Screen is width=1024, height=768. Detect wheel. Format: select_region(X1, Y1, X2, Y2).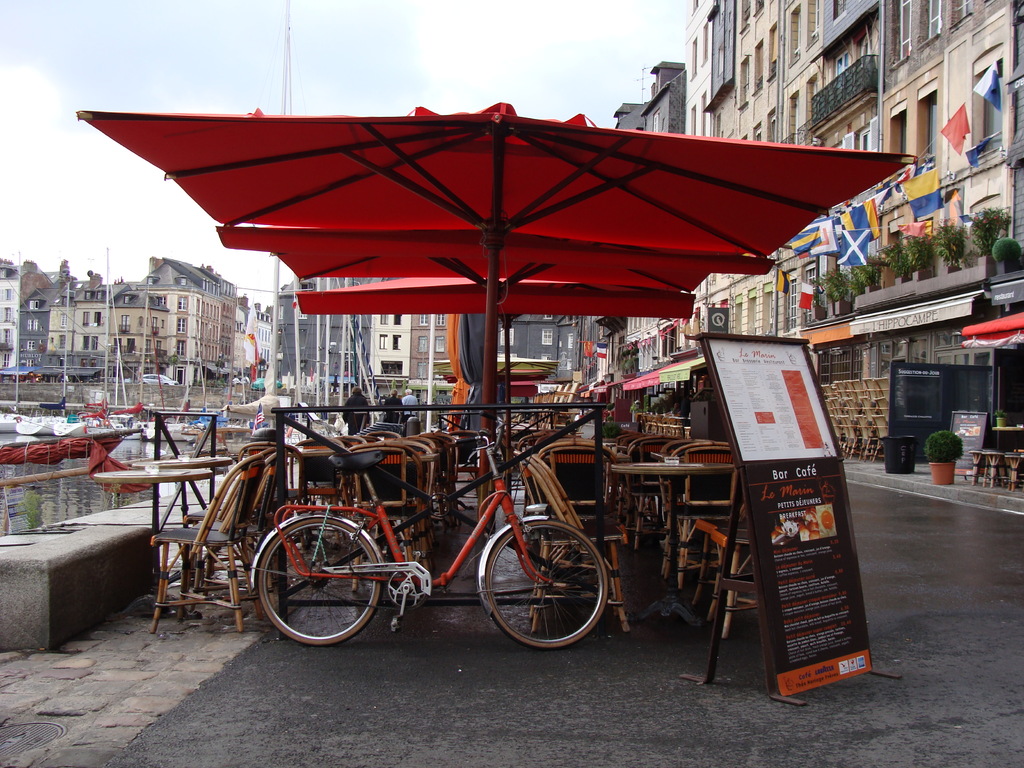
select_region(486, 518, 606, 650).
